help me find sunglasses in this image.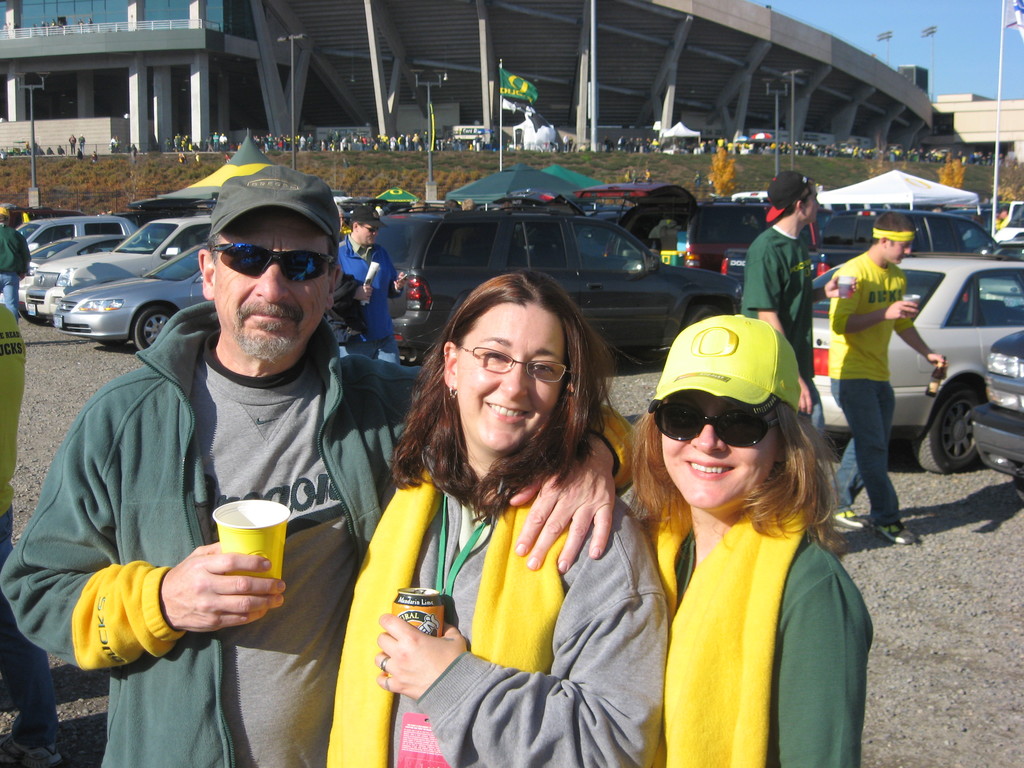
Found it: Rect(204, 241, 342, 291).
